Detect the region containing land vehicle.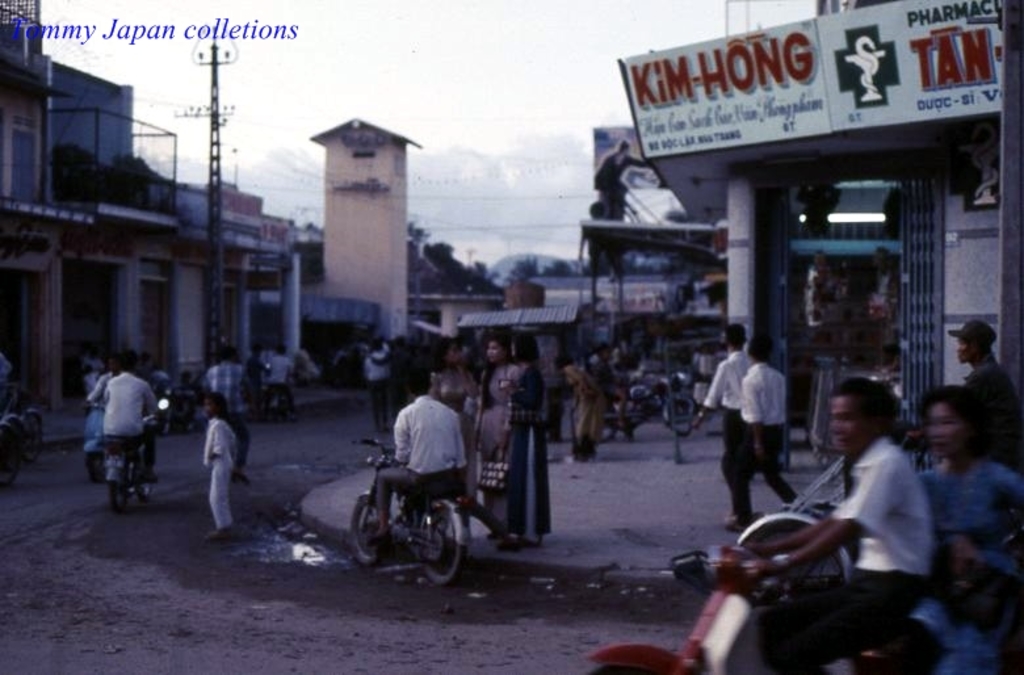
<bbox>591, 508, 962, 674</bbox>.
